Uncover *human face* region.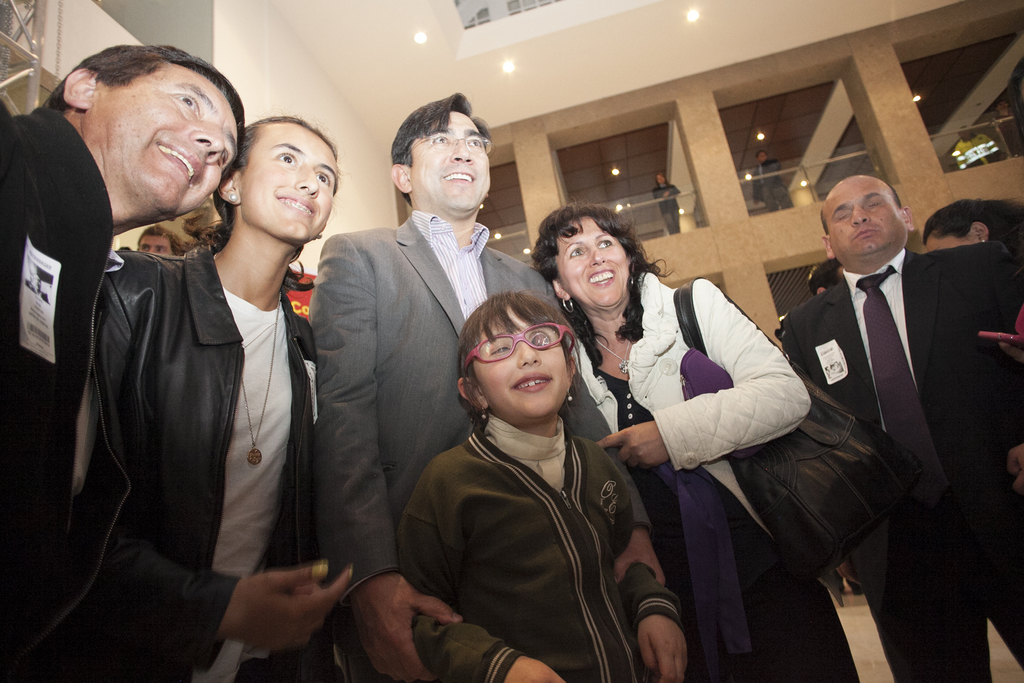
Uncovered: 241 126 337 244.
